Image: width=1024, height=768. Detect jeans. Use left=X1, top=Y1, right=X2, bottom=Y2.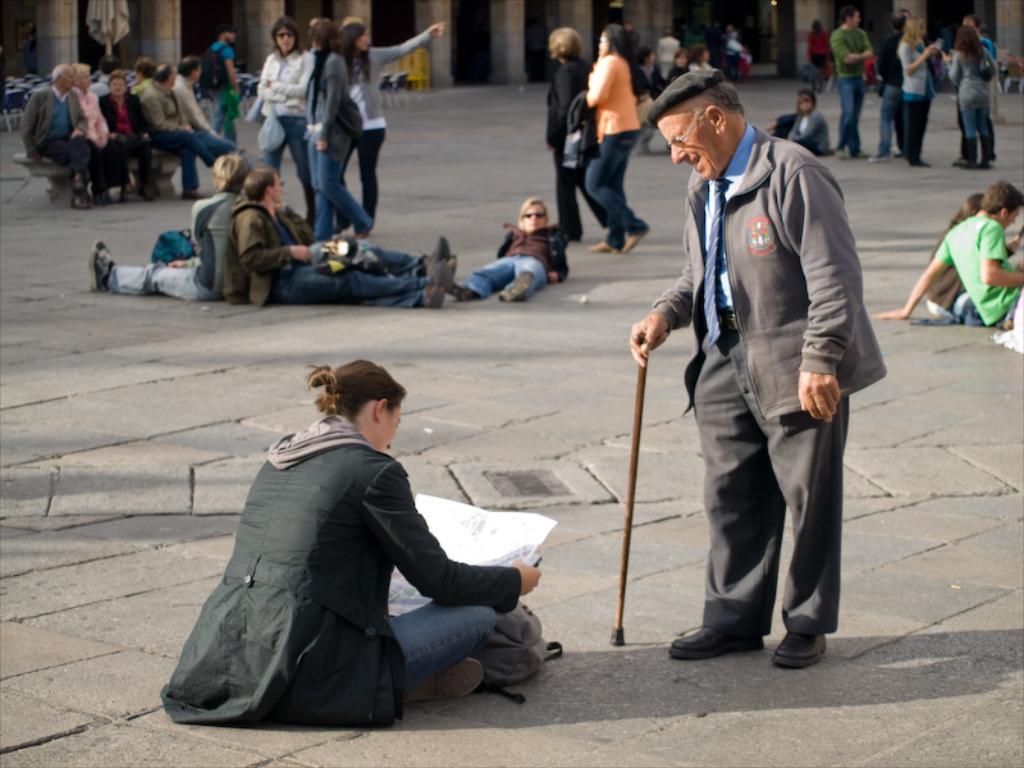
left=151, top=131, right=219, bottom=189.
